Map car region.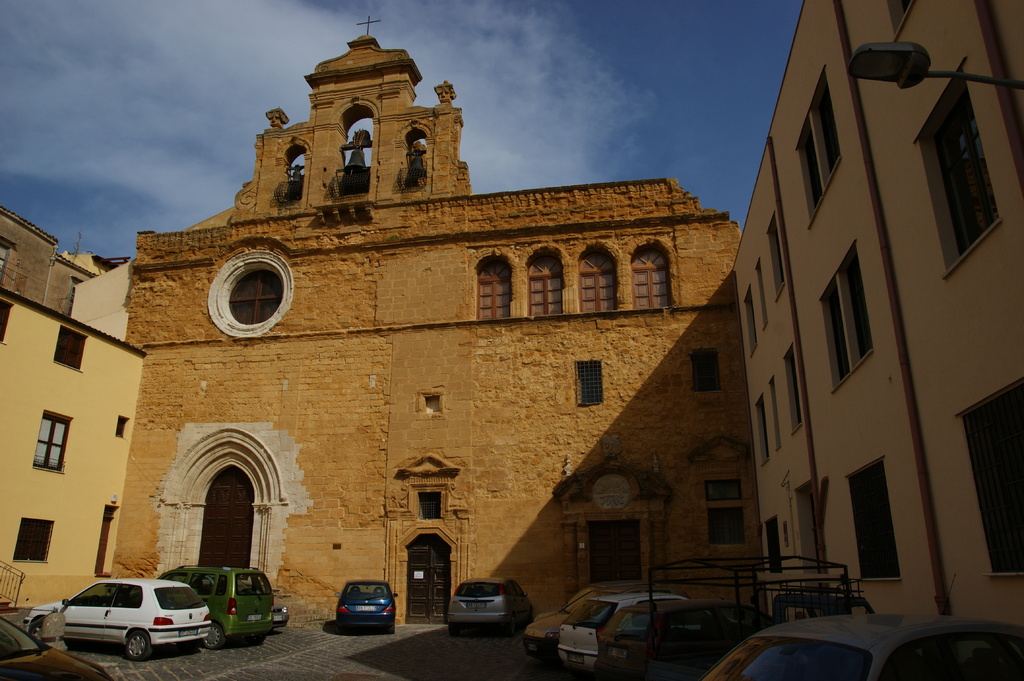
Mapped to (left=596, top=599, right=781, bottom=680).
